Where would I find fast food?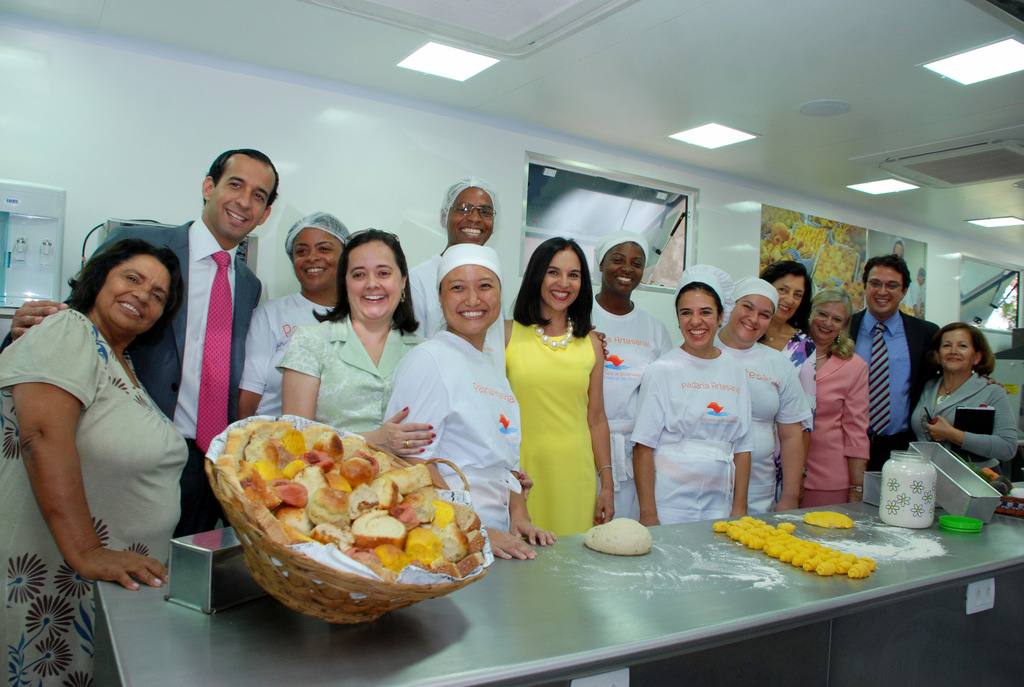
At (x1=219, y1=418, x2=488, y2=583).
